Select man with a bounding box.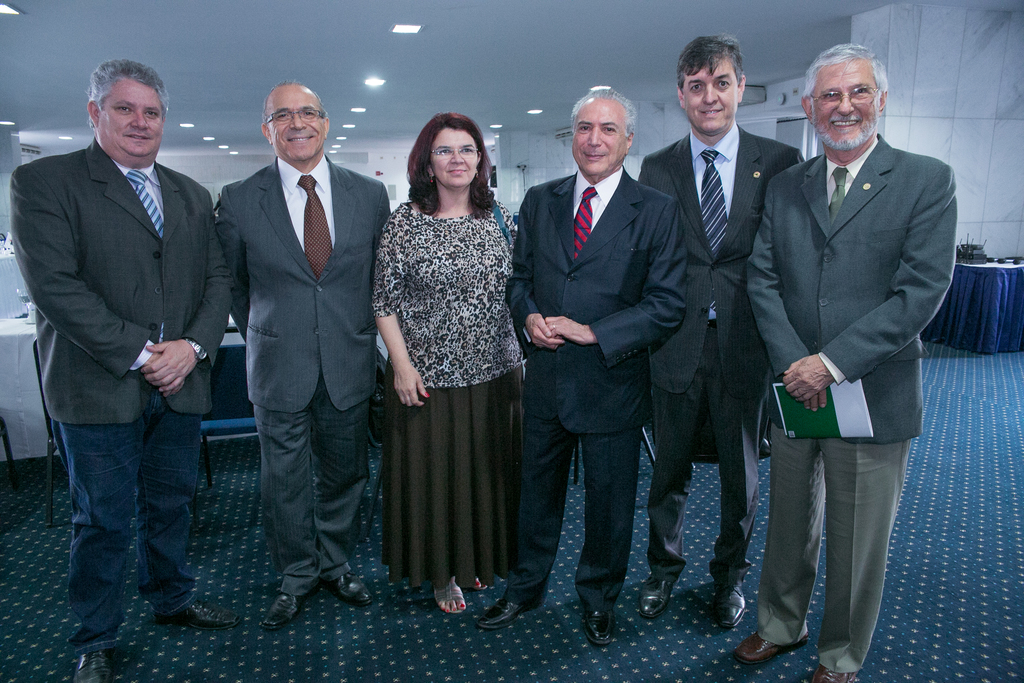
{"left": 635, "top": 38, "right": 804, "bottom": 625}.
